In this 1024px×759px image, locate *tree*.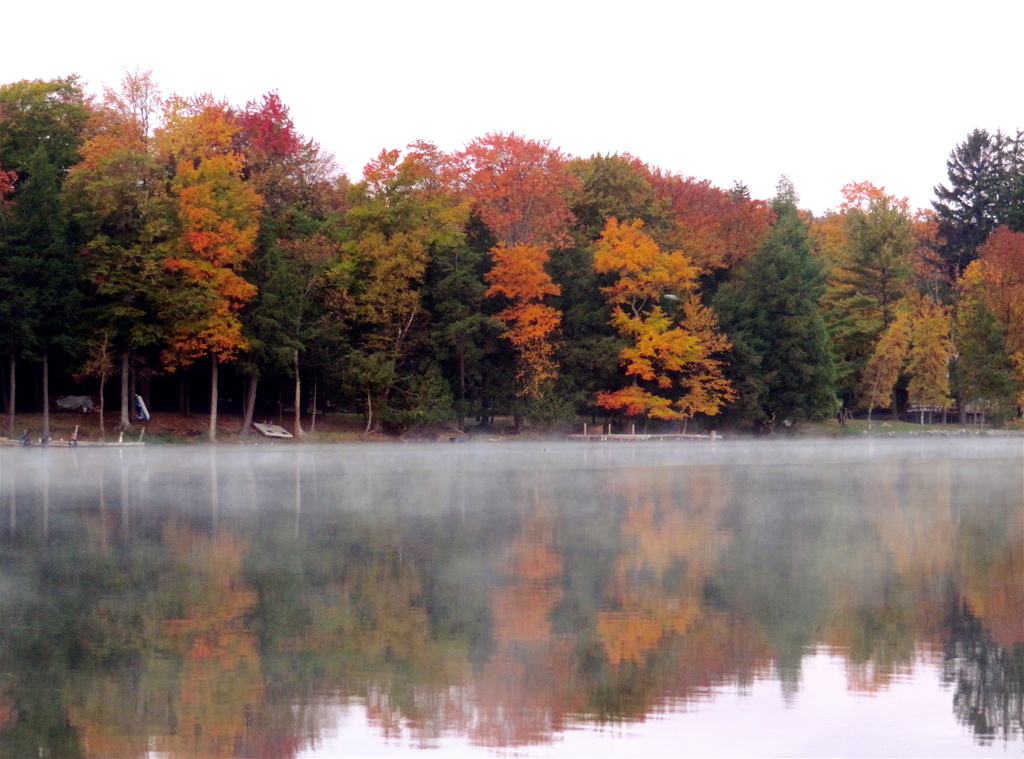
Bounding box: crop(866, 313, 913, 405).
